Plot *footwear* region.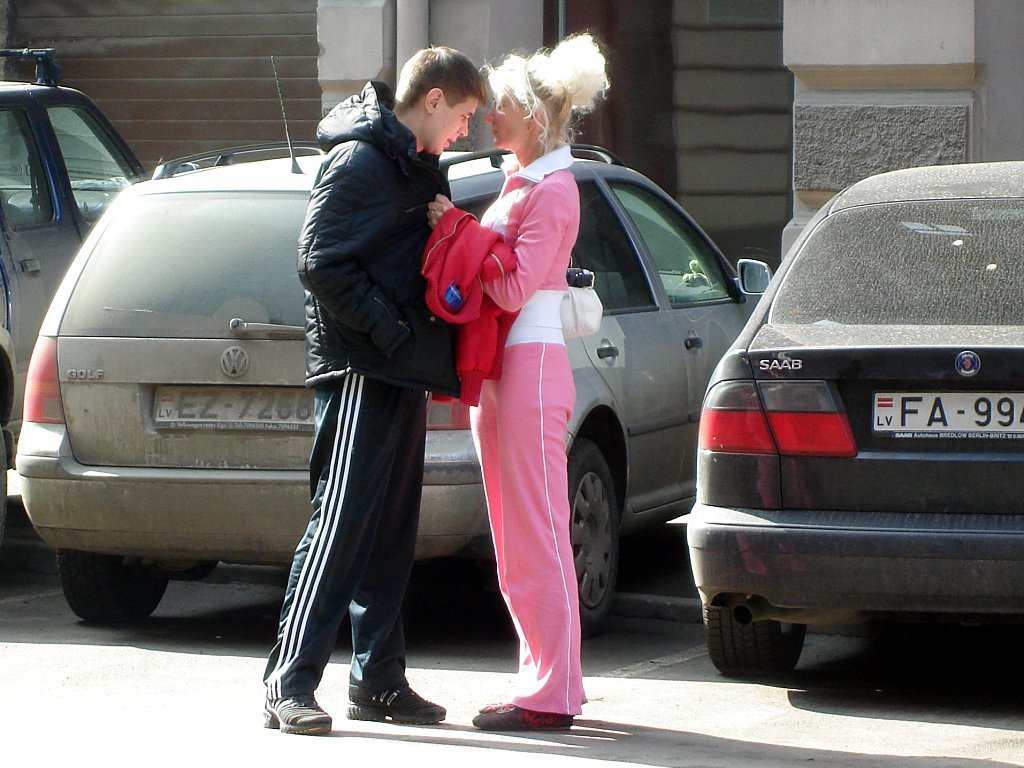
Plotted at bbox=[258, 691, 339, 736].
